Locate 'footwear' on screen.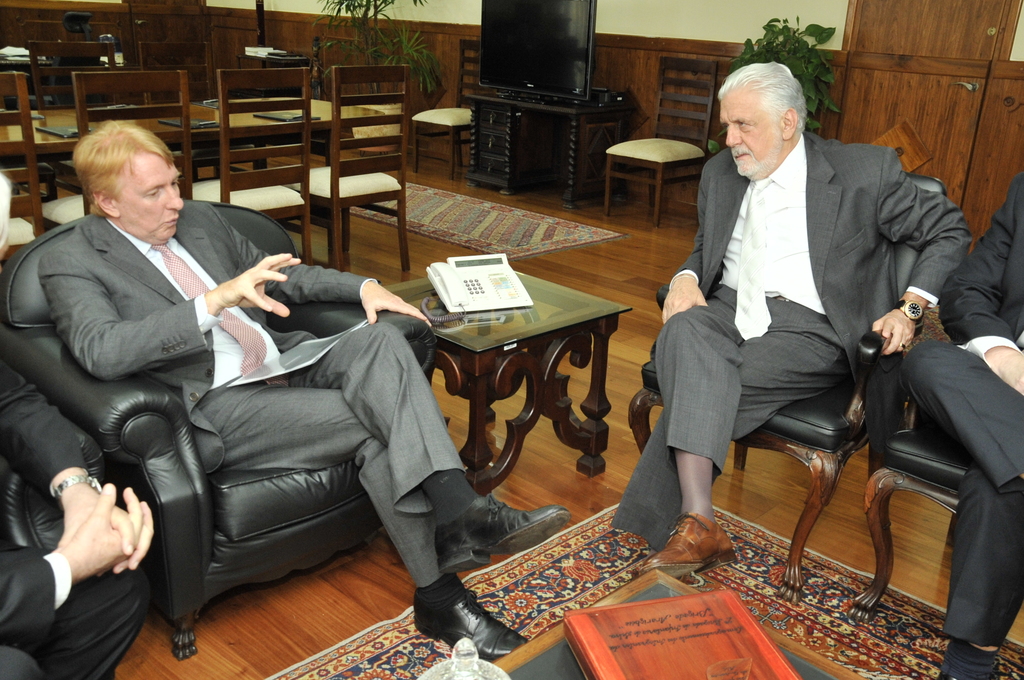
On screen at bbox=[637, 509, 738, 578].
